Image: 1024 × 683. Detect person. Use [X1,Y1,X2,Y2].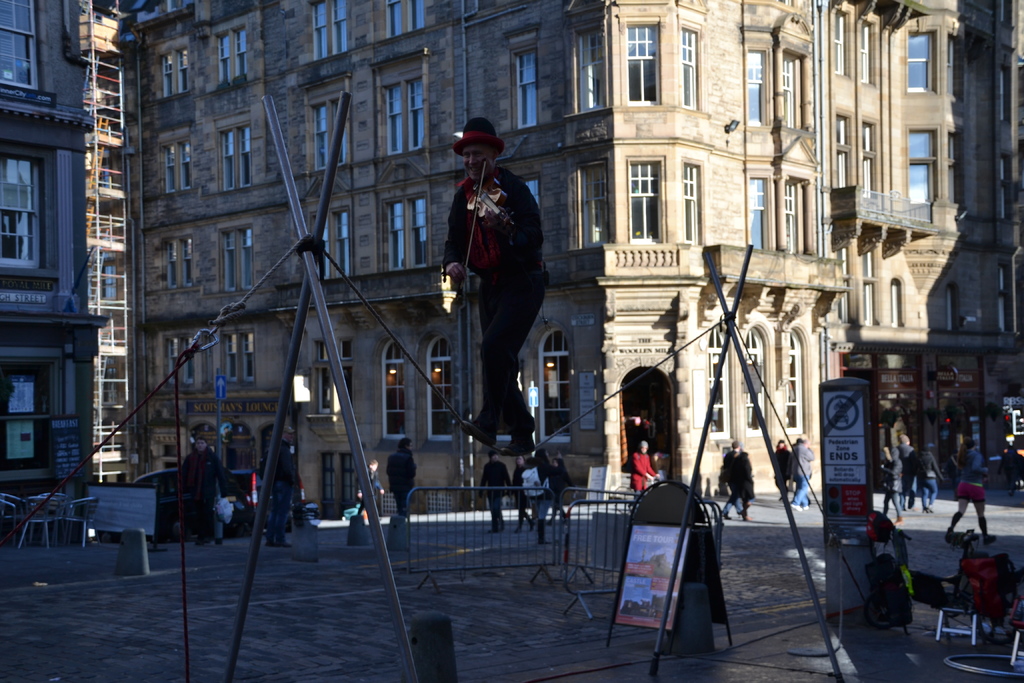
[355,454,385,520].
